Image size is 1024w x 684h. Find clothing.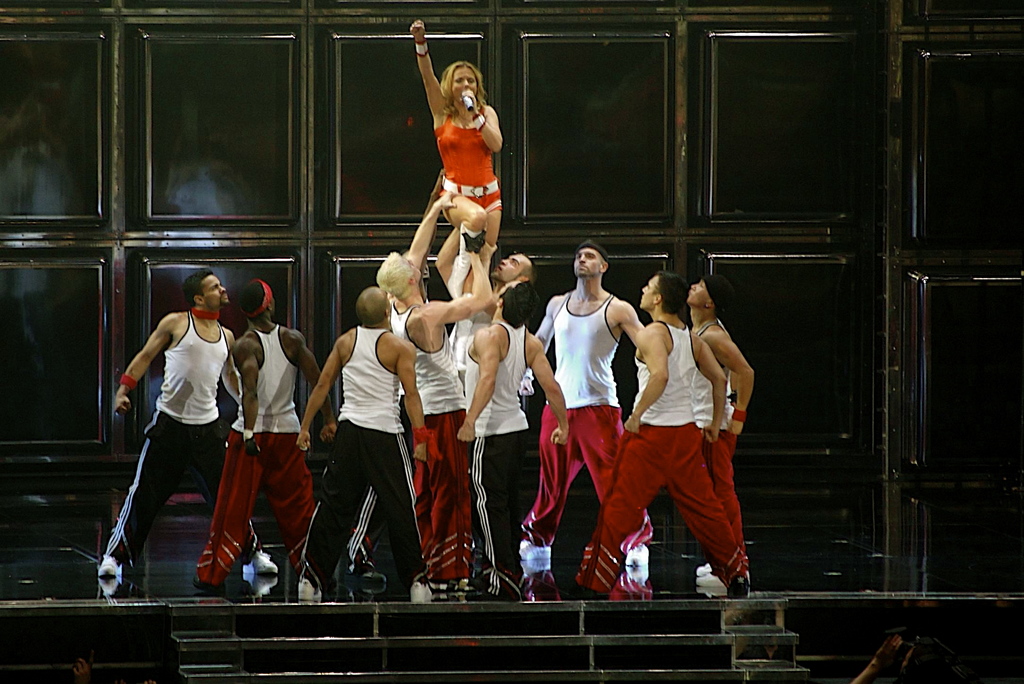
bbox=(620, 284, 746, 580).
